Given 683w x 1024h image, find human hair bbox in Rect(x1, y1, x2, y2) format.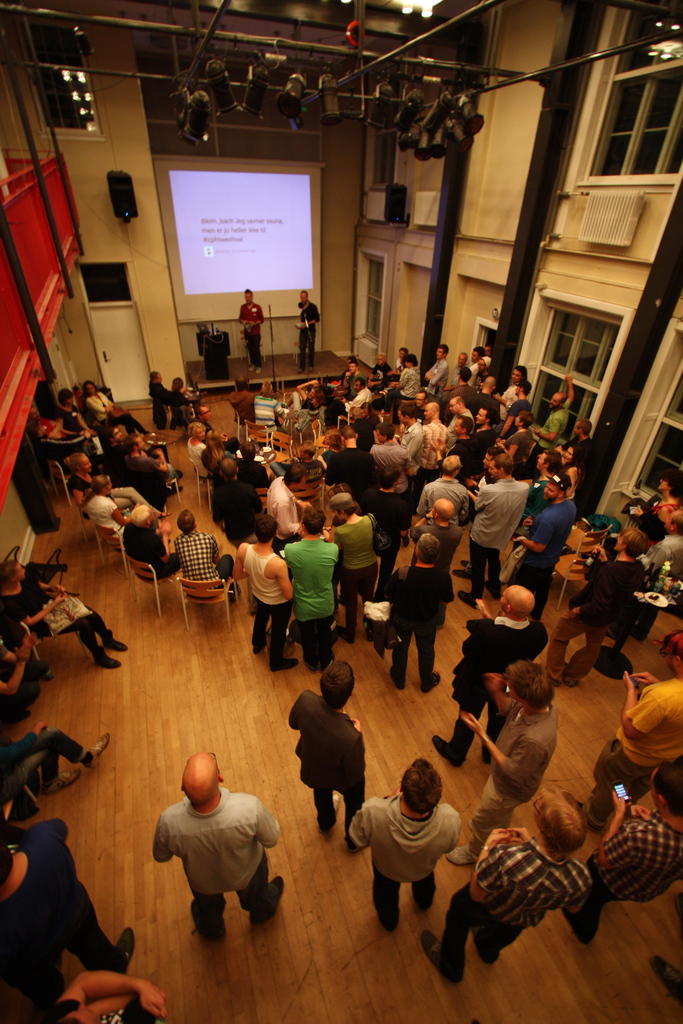
Rect(82, 378, 98, 394).
